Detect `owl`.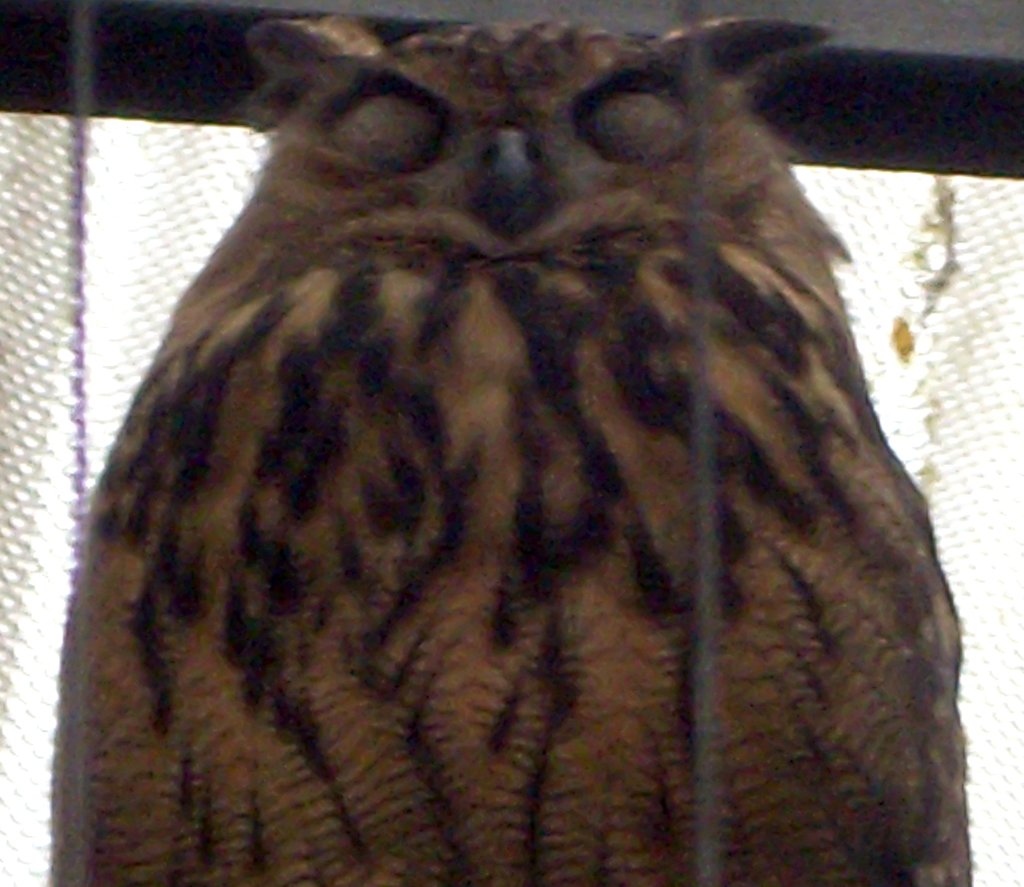
Detected at {"left": 42, "top": 16, "right": 975, "bottom": 886}.
